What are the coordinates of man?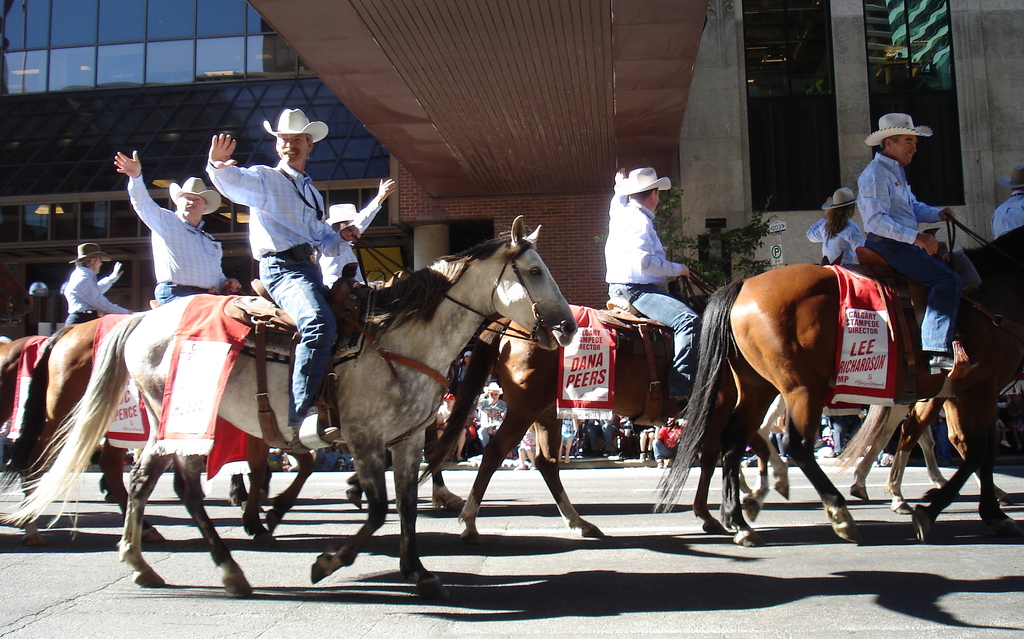
318,175,401,282.
